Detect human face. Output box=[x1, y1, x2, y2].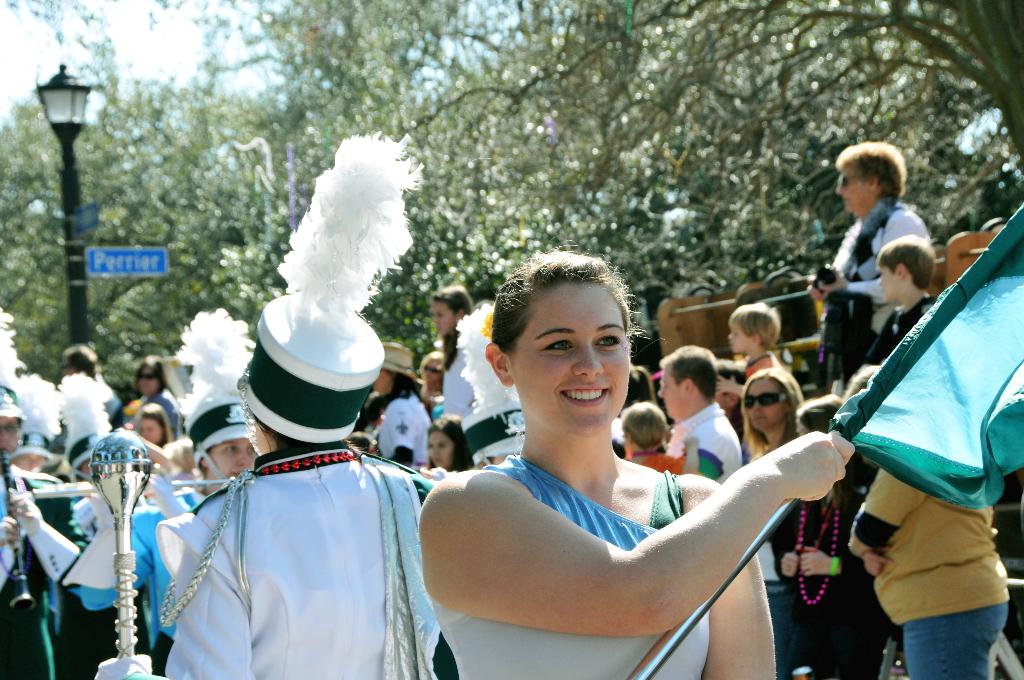
box=[743, 375, 792, 435].
